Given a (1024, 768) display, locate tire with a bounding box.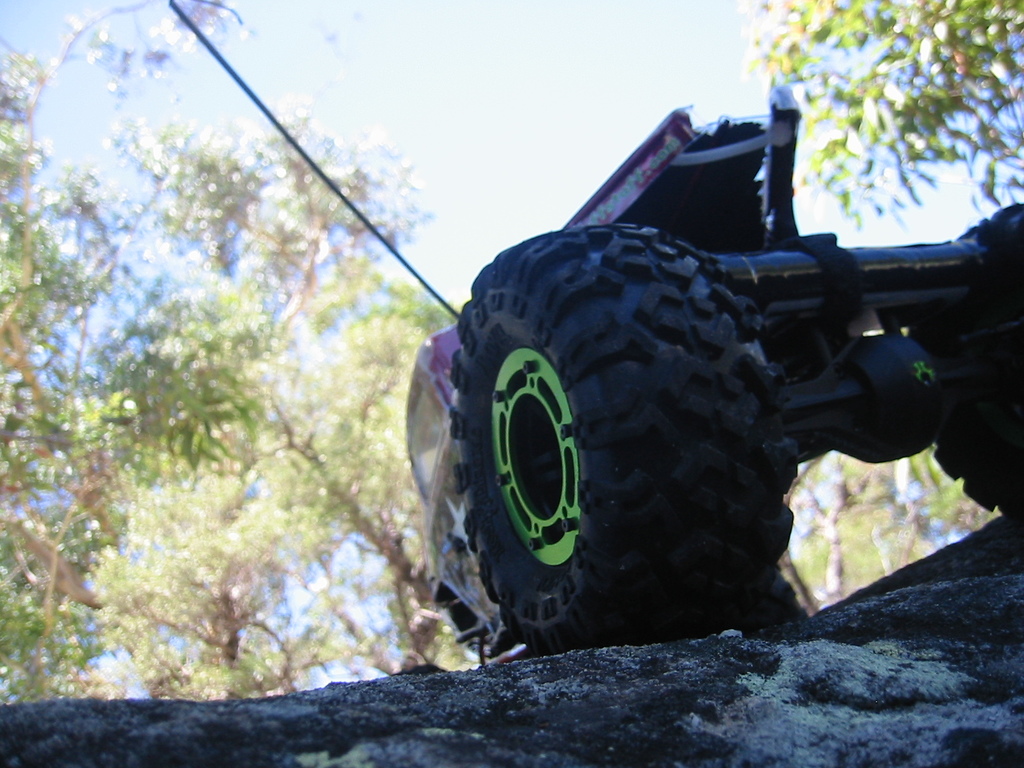
Located: <box>442,231,784,686</box>.
